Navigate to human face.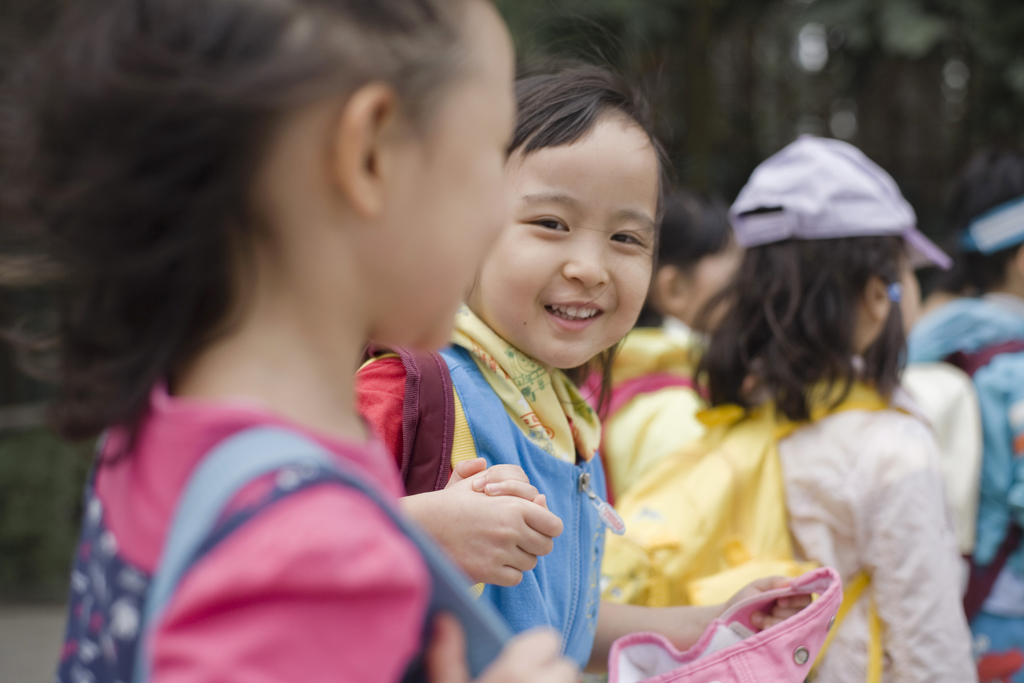
Navigation target: detection(484, 134, 659, 369).
